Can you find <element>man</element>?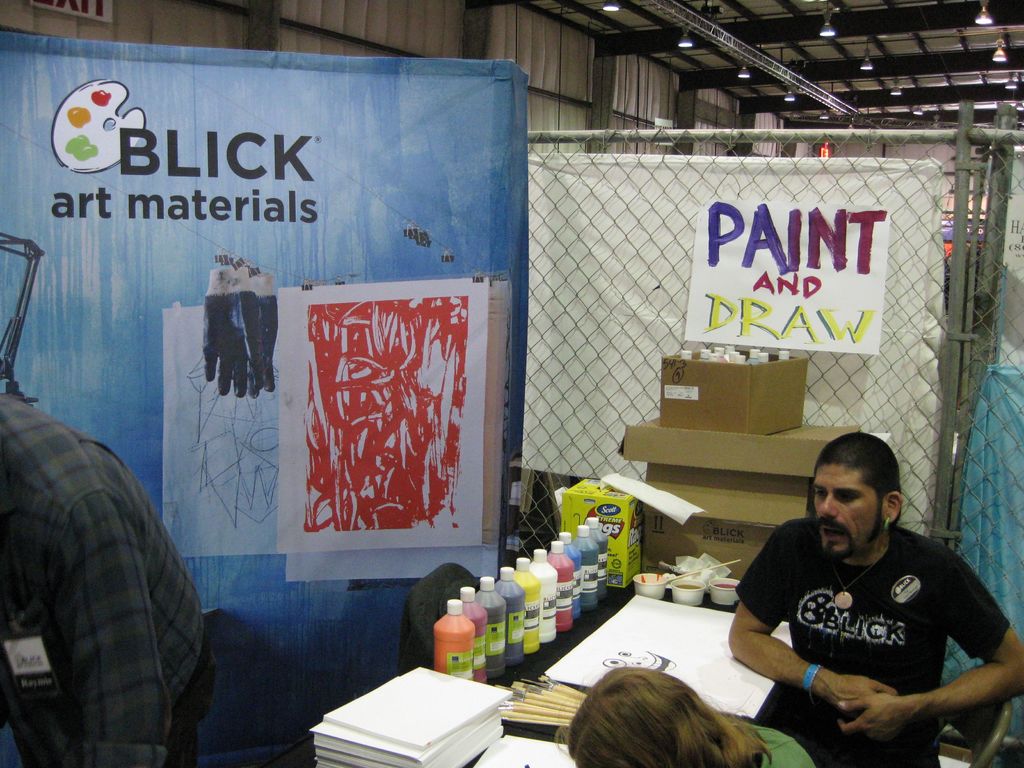
Yes, bounding box: detection(720, 431, 1023, 767).
